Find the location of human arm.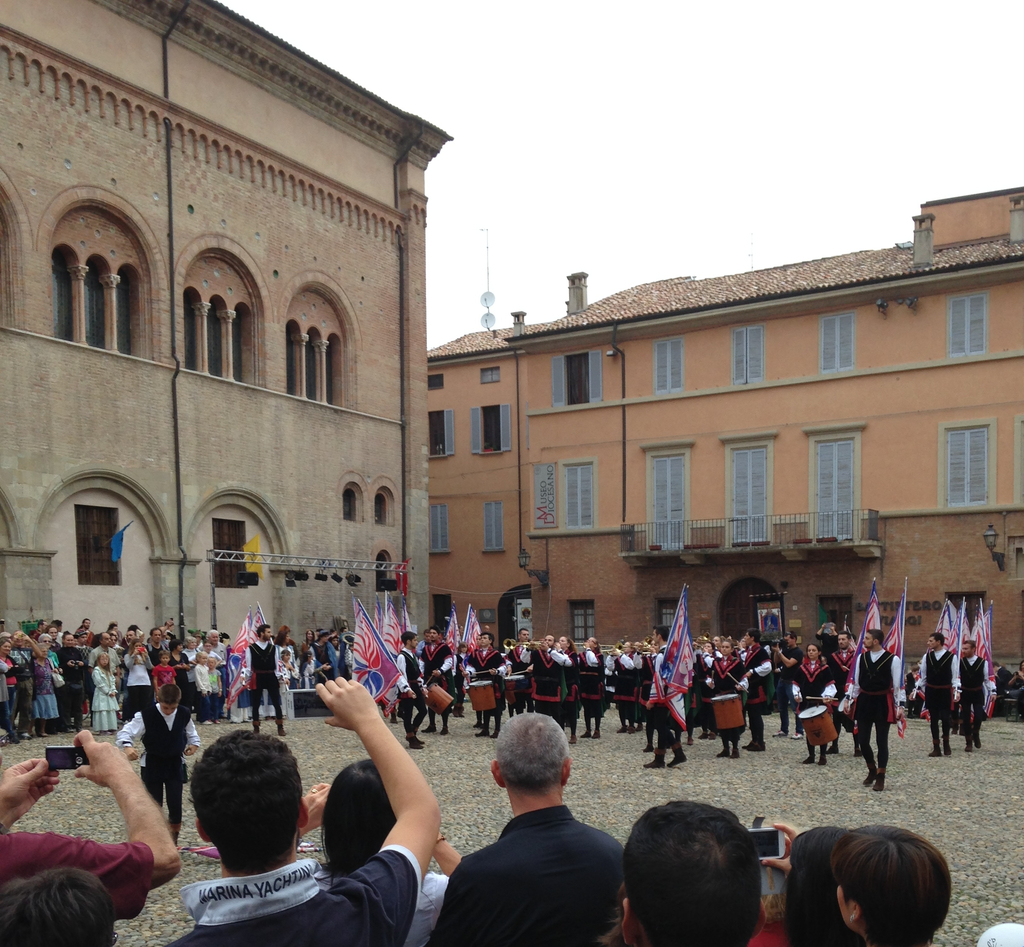
Location: box=[107, 673, 116, 697].
